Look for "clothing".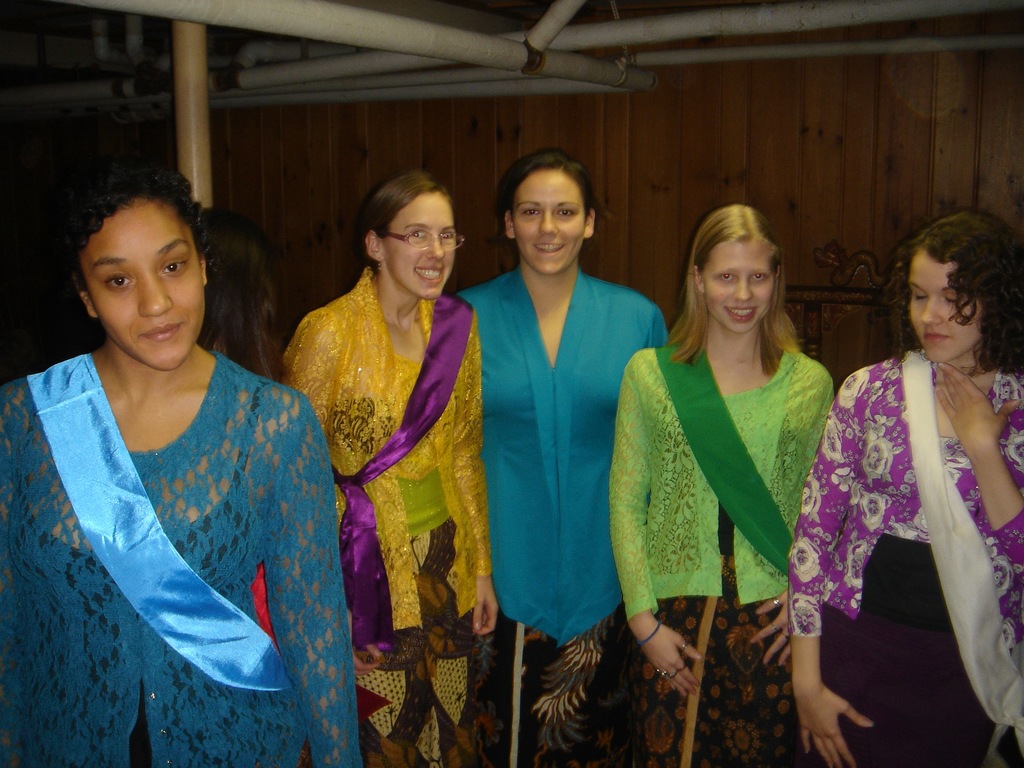
Found: bbox=[0, 351, 362, 767].
